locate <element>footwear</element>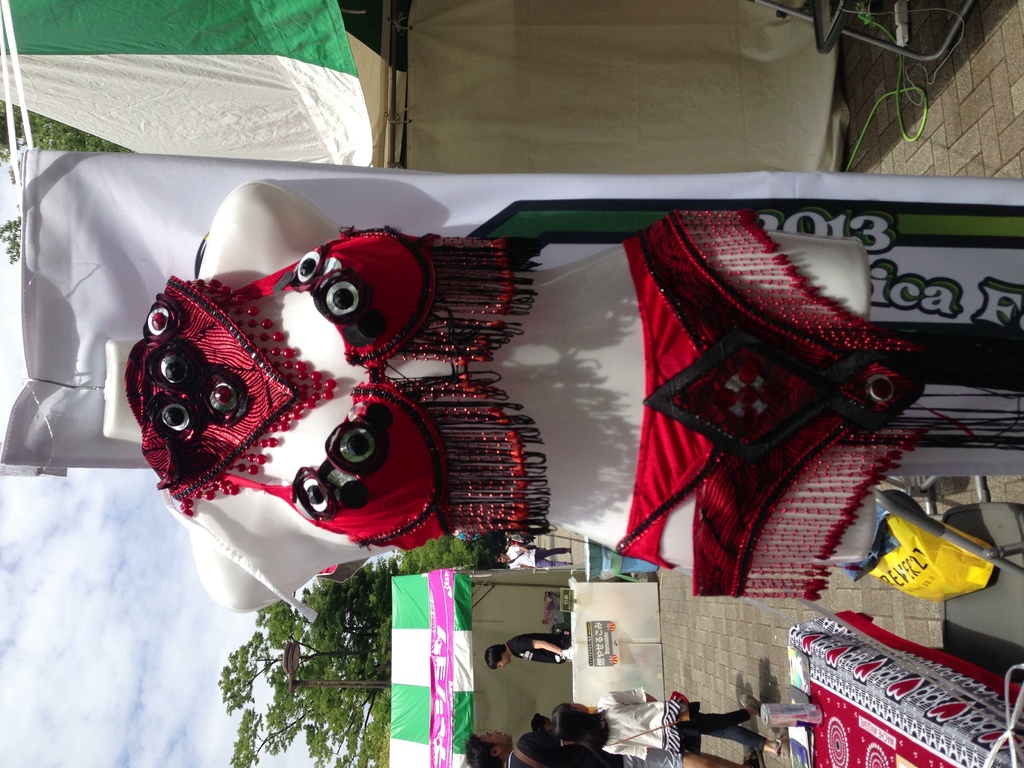
select_region(737, 694, 765, 715)
